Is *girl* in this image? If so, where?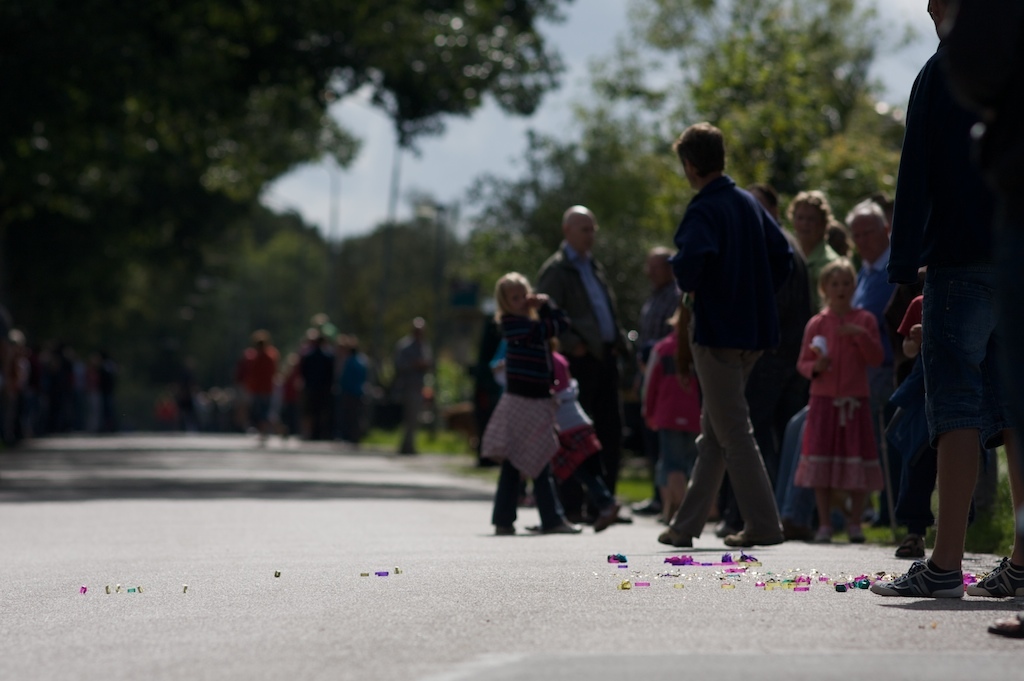
Yes, at (482,271,582,537).
